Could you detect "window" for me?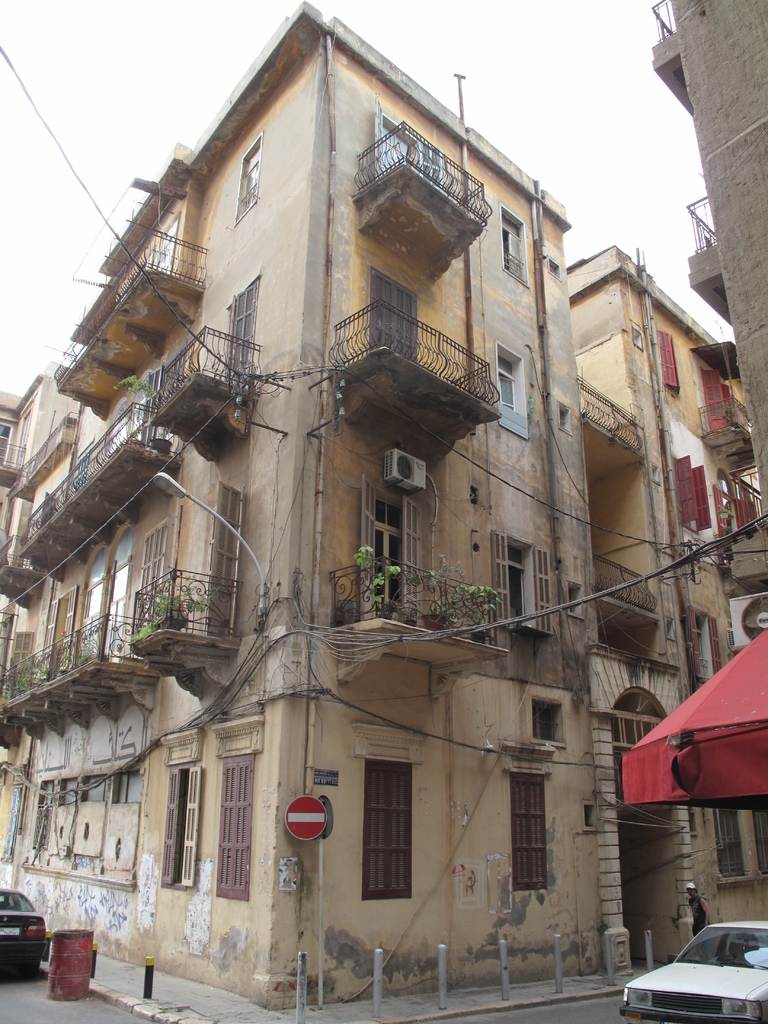
Detection result: [left=115, top=772, right=146, bottom=802].
